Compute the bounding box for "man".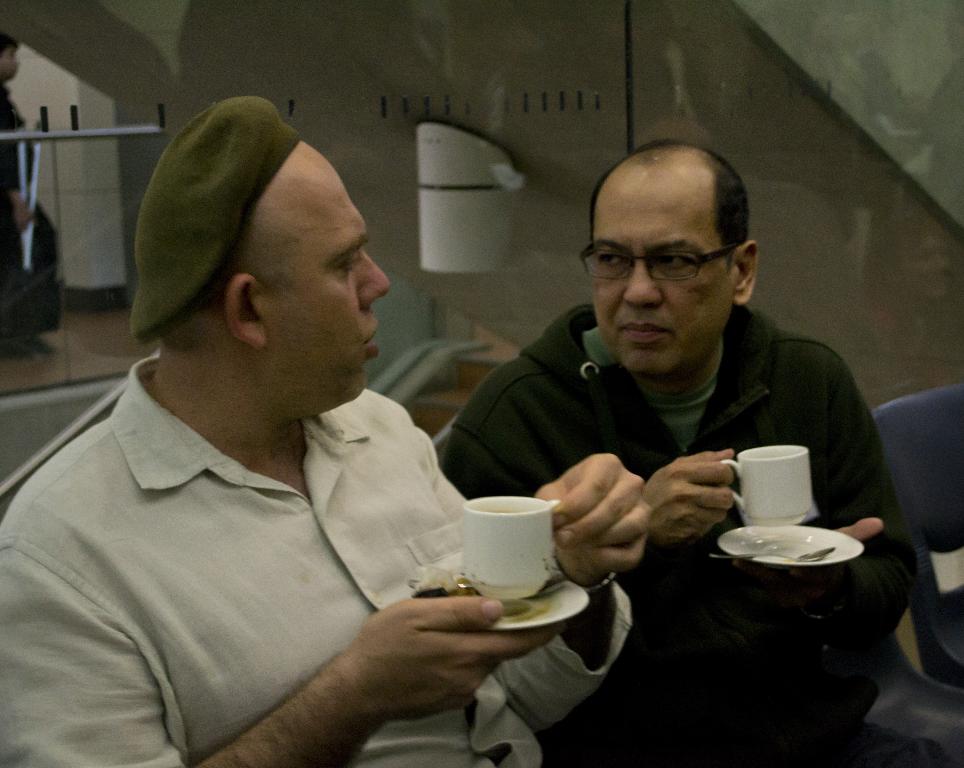
[0,29,30,359].
